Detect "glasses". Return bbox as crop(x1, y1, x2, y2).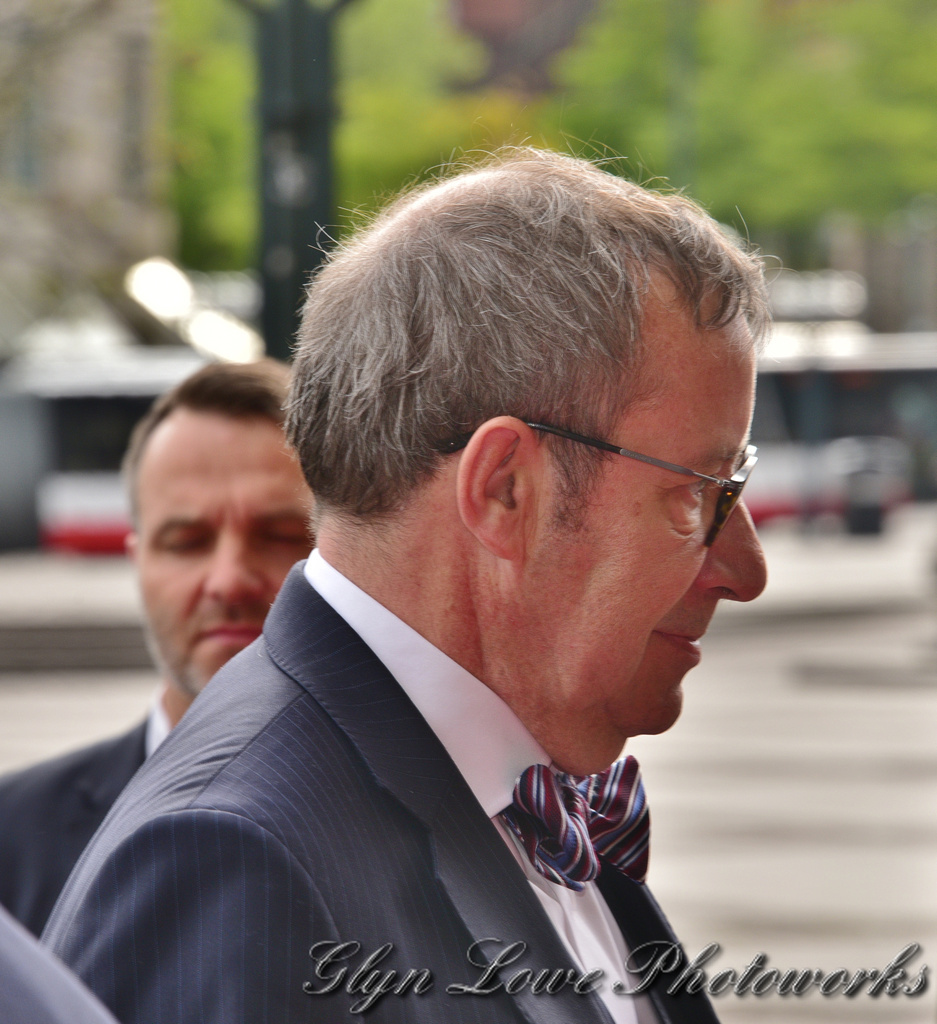
crop(516, 409, 798, 546).
